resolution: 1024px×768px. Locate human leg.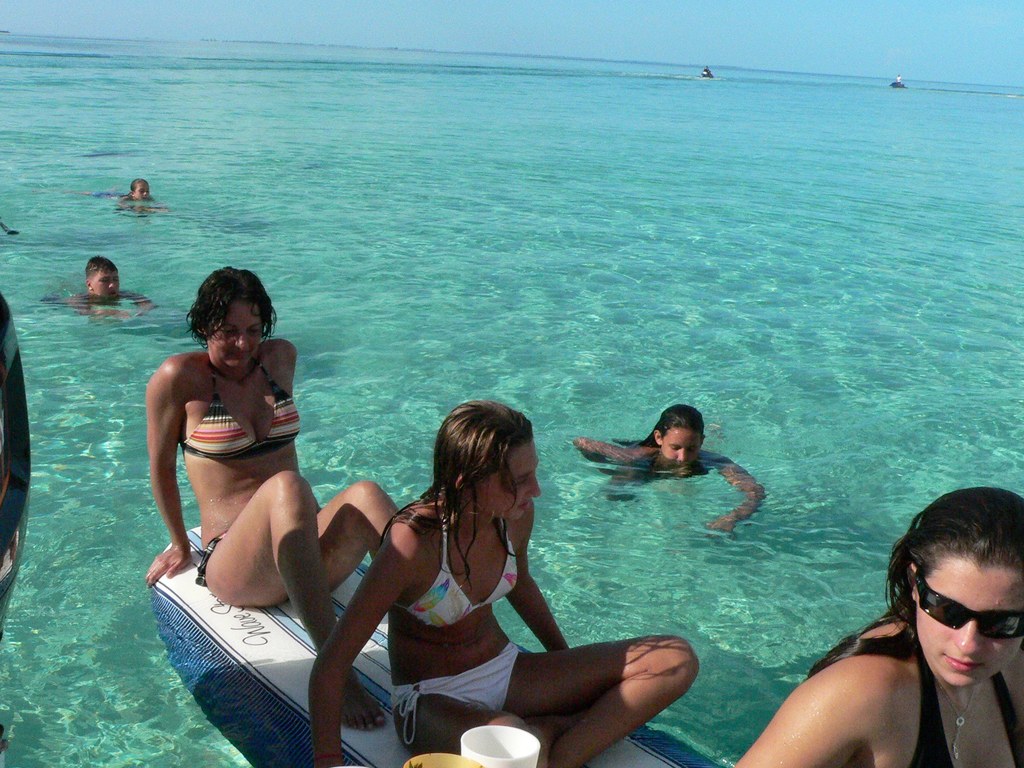
box=[201, 468, 389, 732].
